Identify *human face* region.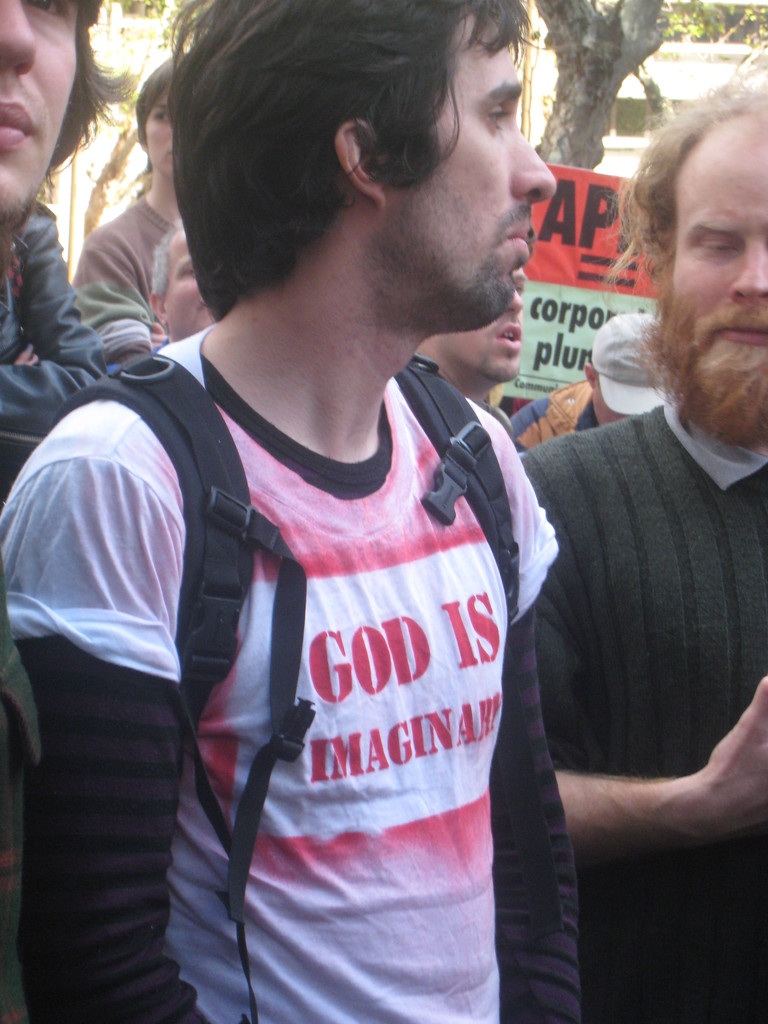
Region: l=429, t=265, r=525, b=389.
